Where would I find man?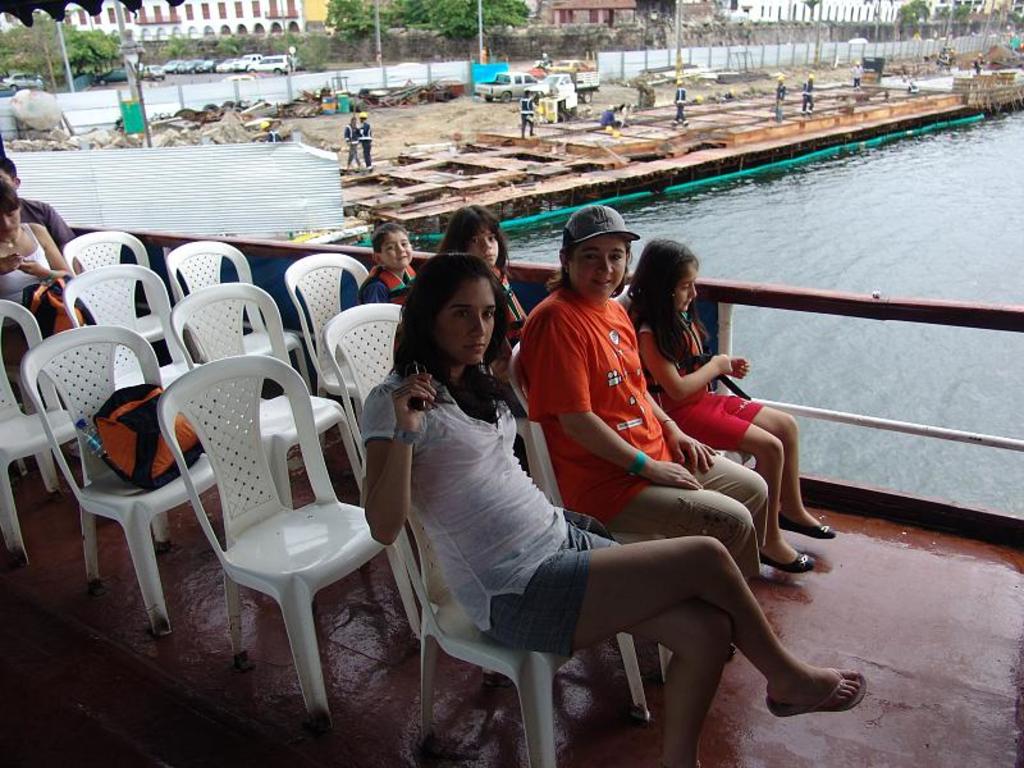
At bbox=(849, 59, 859, 86).
